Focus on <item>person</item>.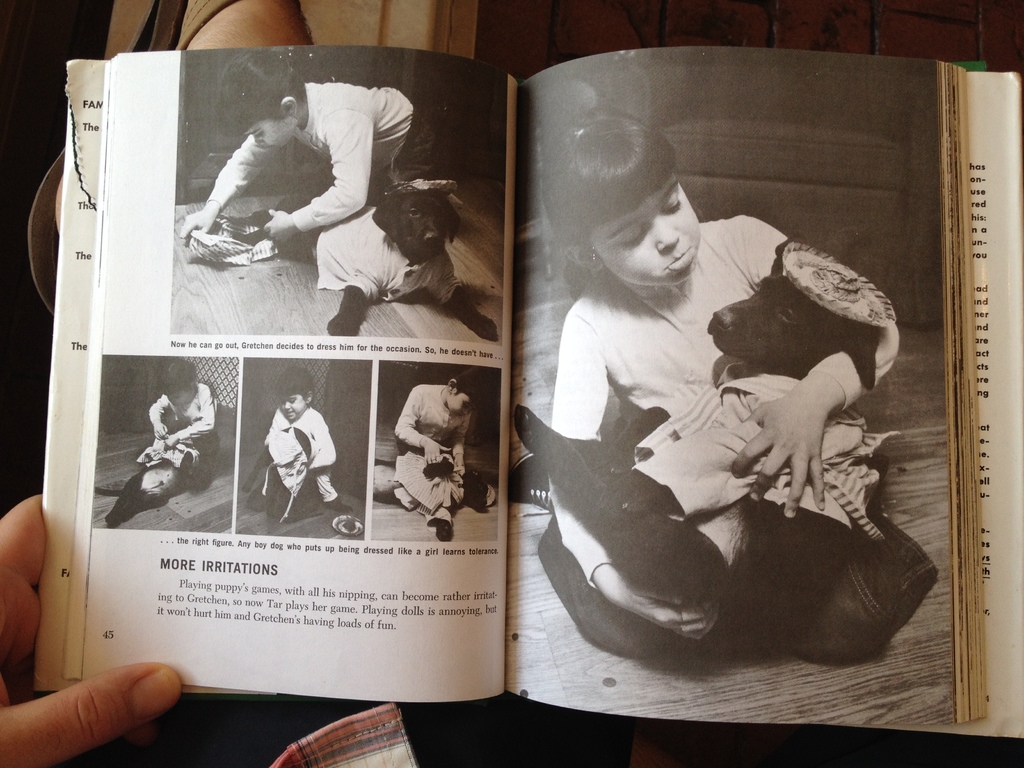
Focused at rect(247, 385, 321, 529).
